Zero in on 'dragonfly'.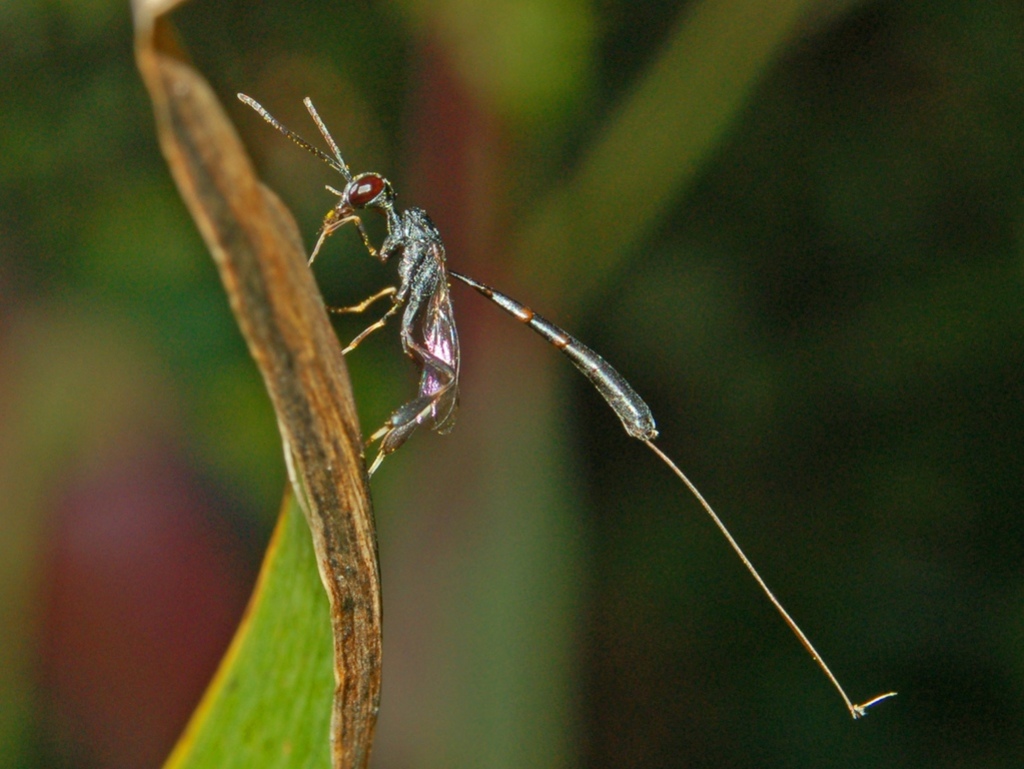
Zeroed in: {"left": 235, "top": 93, "right": 900, "bottom": 721}.
